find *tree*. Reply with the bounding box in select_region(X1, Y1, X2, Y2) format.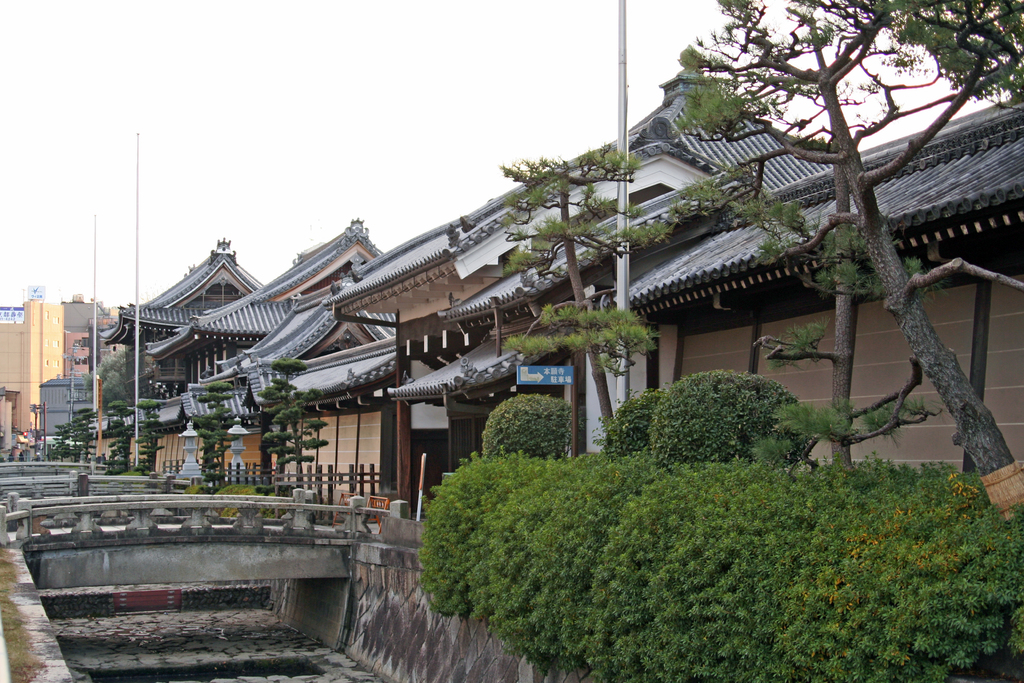
select_region(255, 357, 330, 488).
